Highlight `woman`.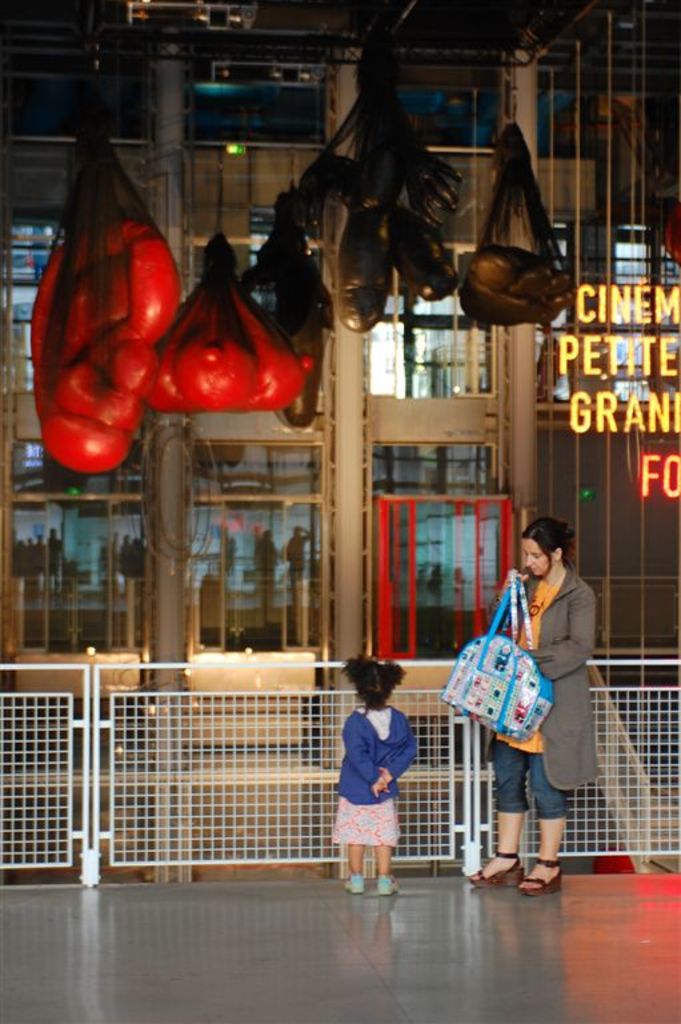
Highlighted region: left=472, top=520, right=606, bottom=896.
